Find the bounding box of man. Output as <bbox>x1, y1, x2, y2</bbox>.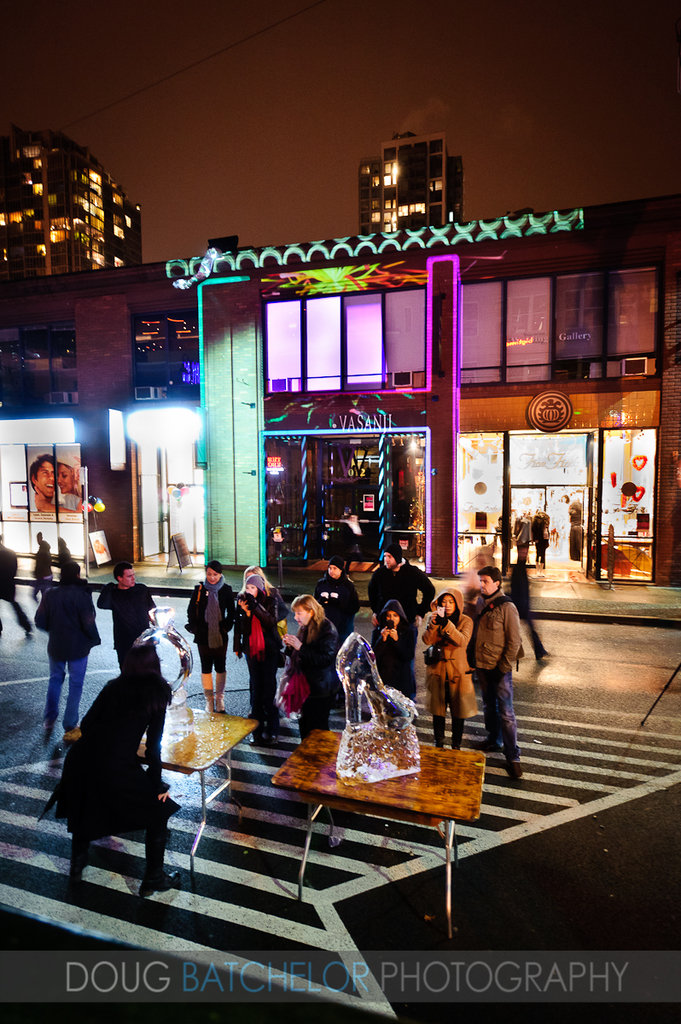
<bbox>20, 560, 96, 747</bbox>.
